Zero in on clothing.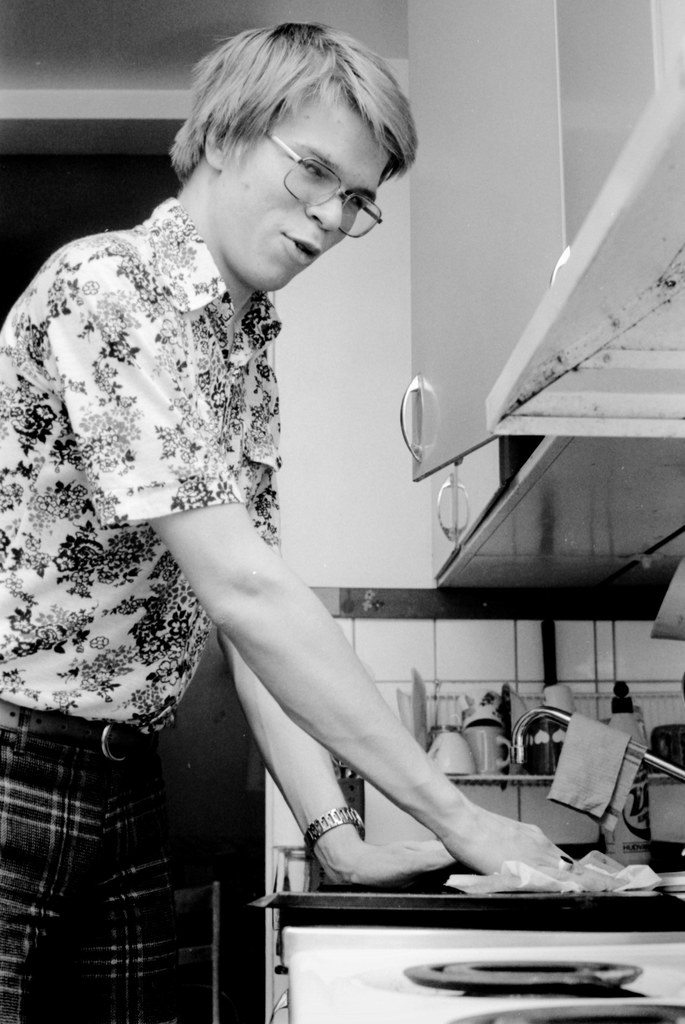
Zeroed in: bbox(0, 195, 280, 1023).
